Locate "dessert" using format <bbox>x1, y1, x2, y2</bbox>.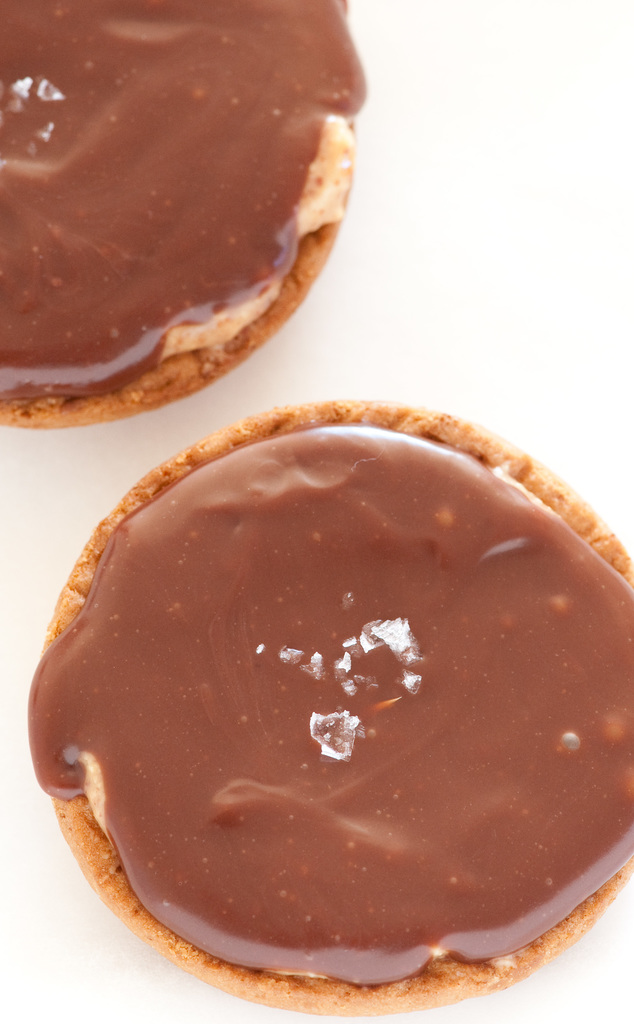
<bbox>20, 399, 633, 1021</bbox>.
